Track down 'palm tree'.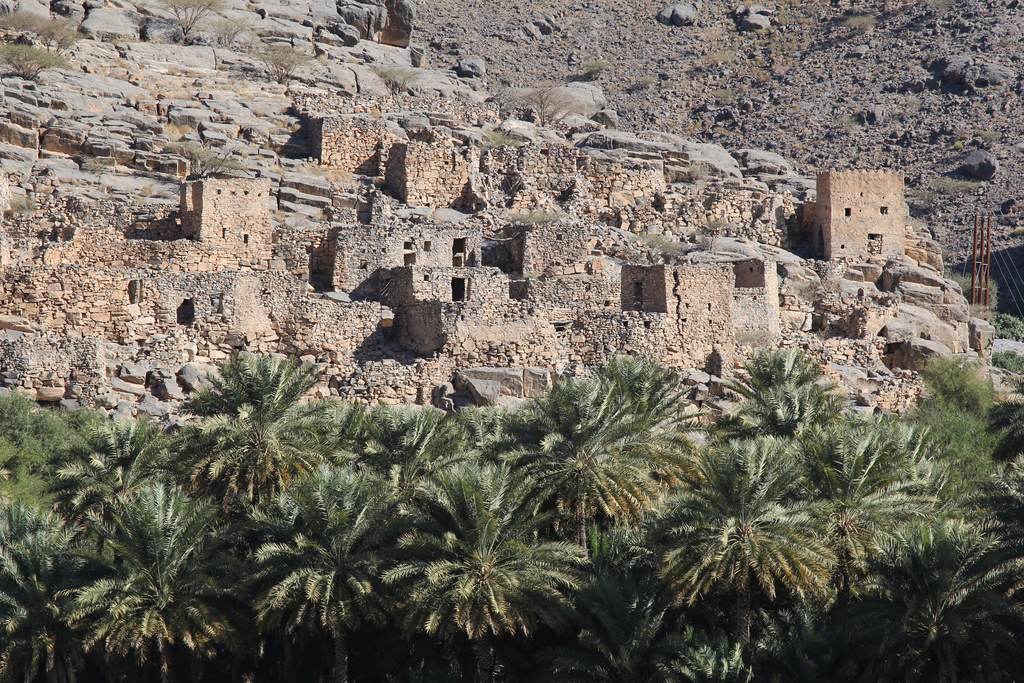
Tracked to left=656, top=347, right=961, bottom=653.
